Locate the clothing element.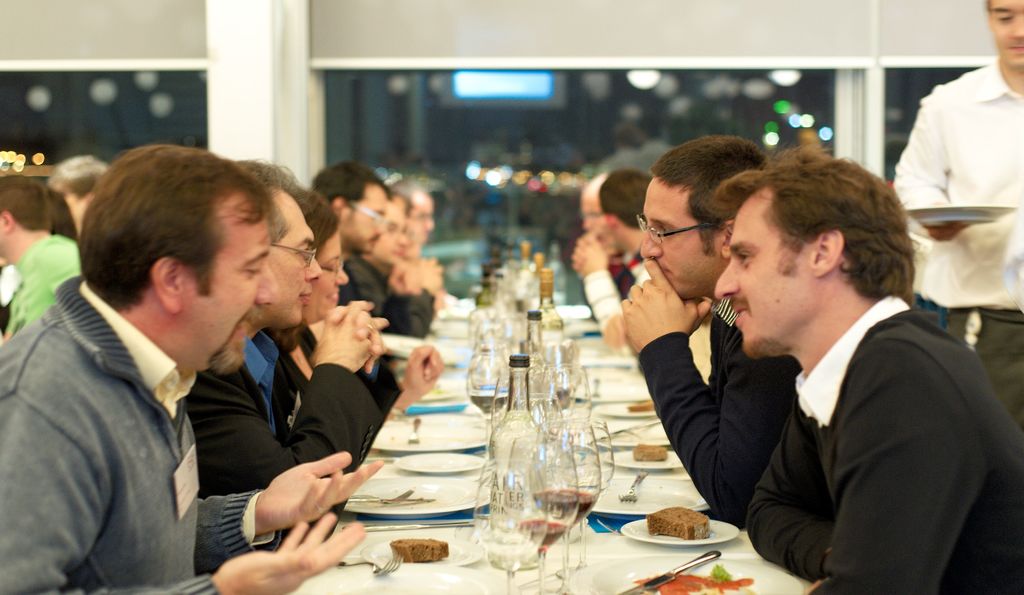
Element bbox: box(893, 57, 1023, 419).
